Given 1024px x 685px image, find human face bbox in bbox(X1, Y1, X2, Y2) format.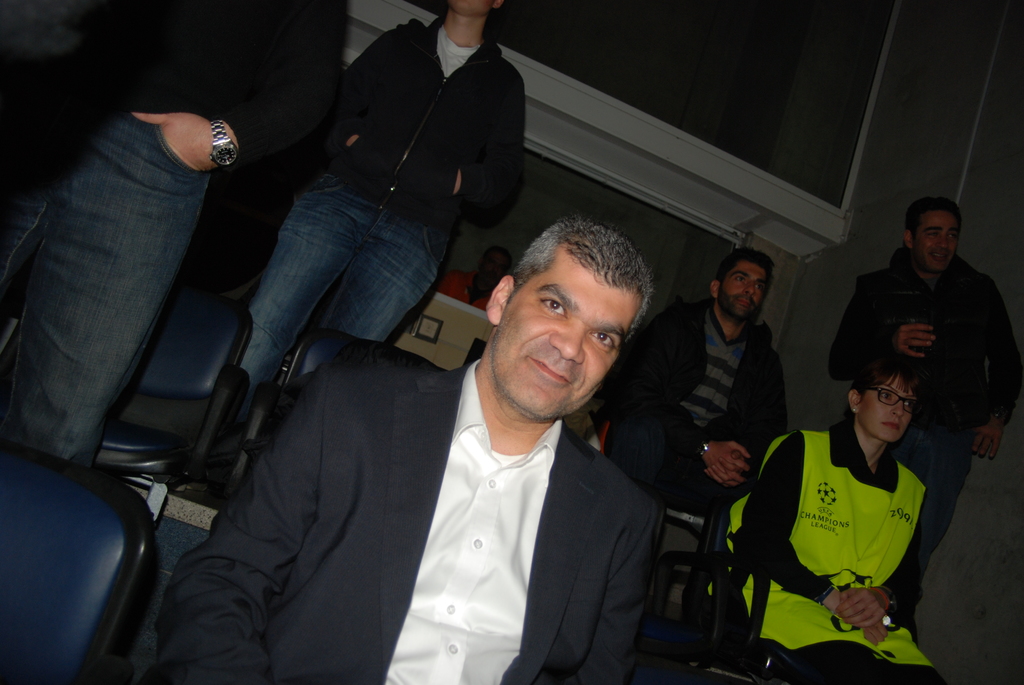
bbox(499, 248, 640, 415).
